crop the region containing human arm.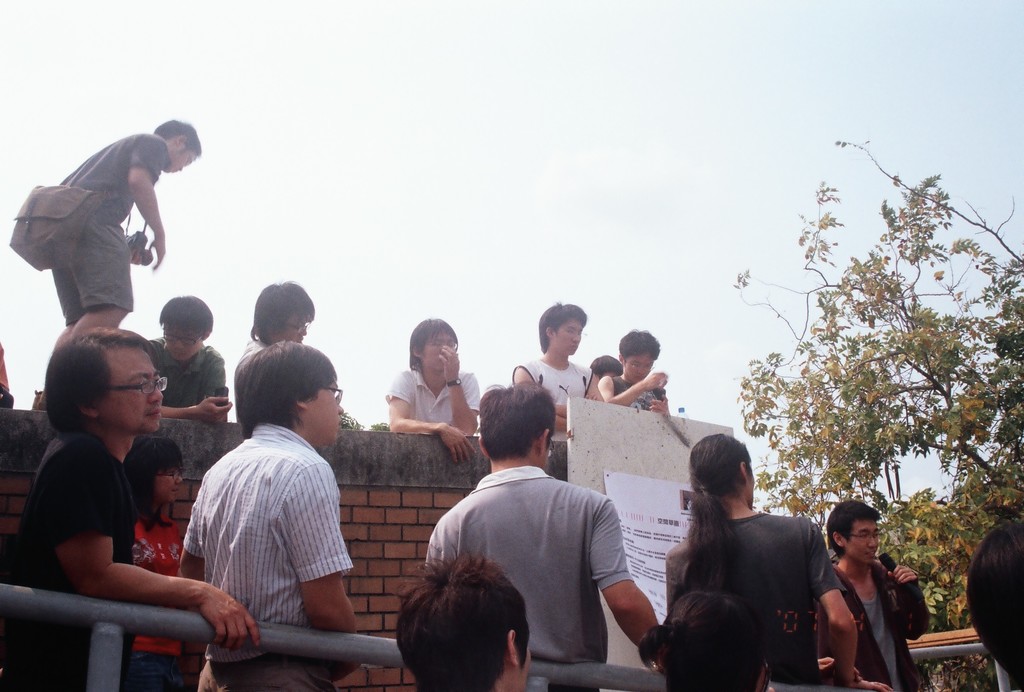
Crop region: 35/465/209/648.
